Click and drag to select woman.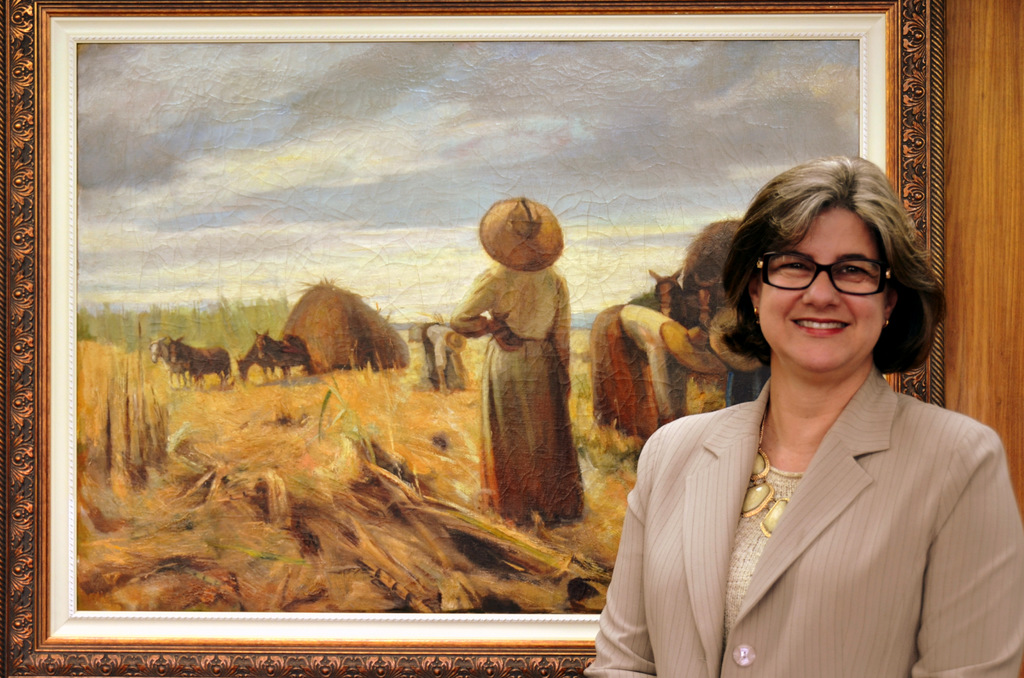
Selection: <bbox>420, 323, 474, 390</bbox>.
